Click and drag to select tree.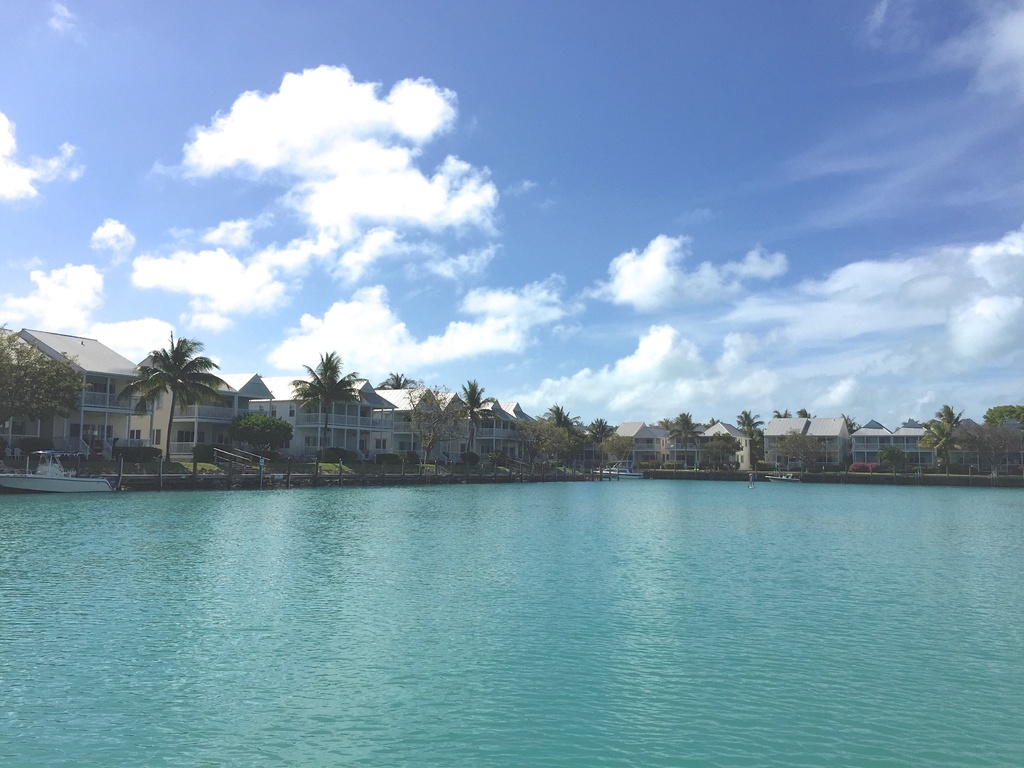
Selection: {"x1": 417, "y1": 383, "x2": 448, "y2": 481}.
